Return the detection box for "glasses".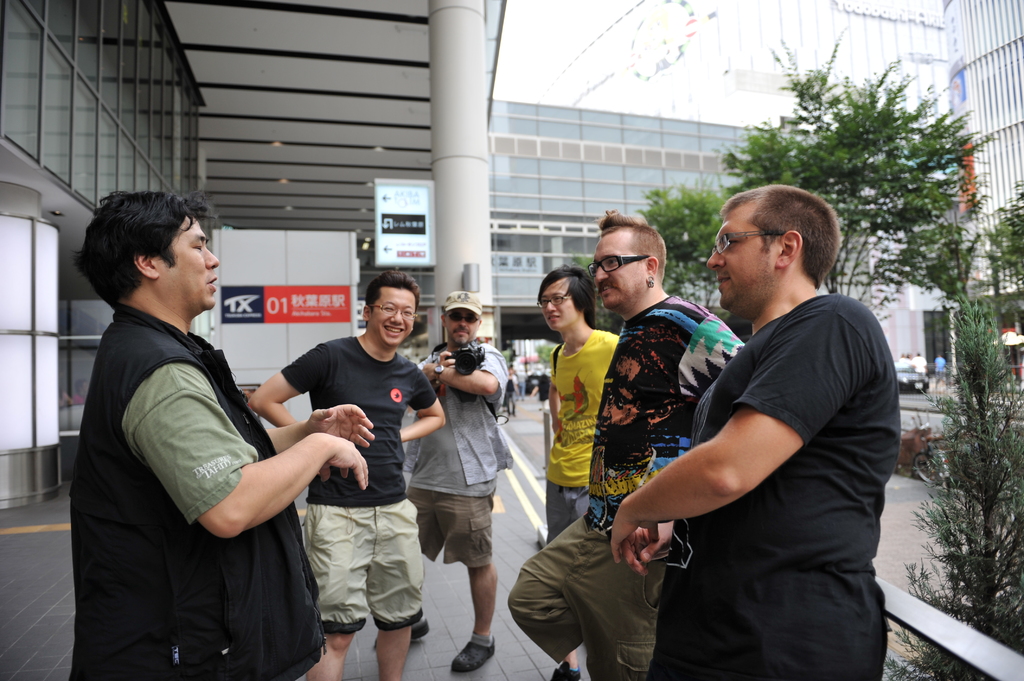
[587, 254, 648, 283].
